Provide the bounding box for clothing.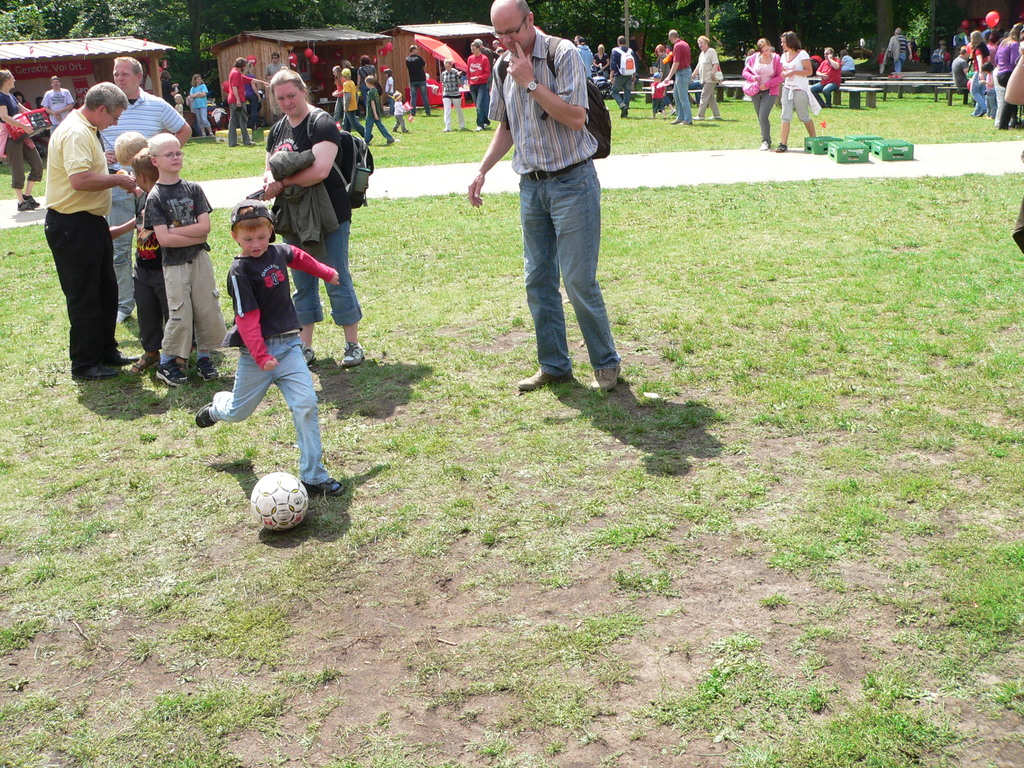
{"left": 815, "top": 83, "right": 832, "bottom": 104}.
